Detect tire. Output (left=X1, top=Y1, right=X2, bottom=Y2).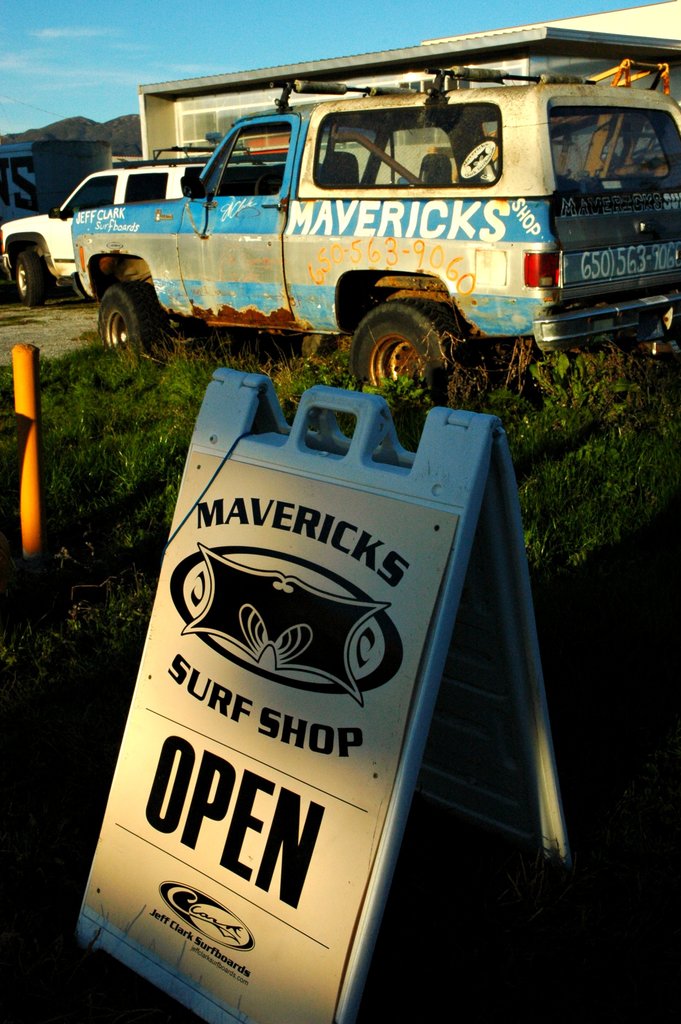
(left=99, top=281, right=170, bottom=348).
